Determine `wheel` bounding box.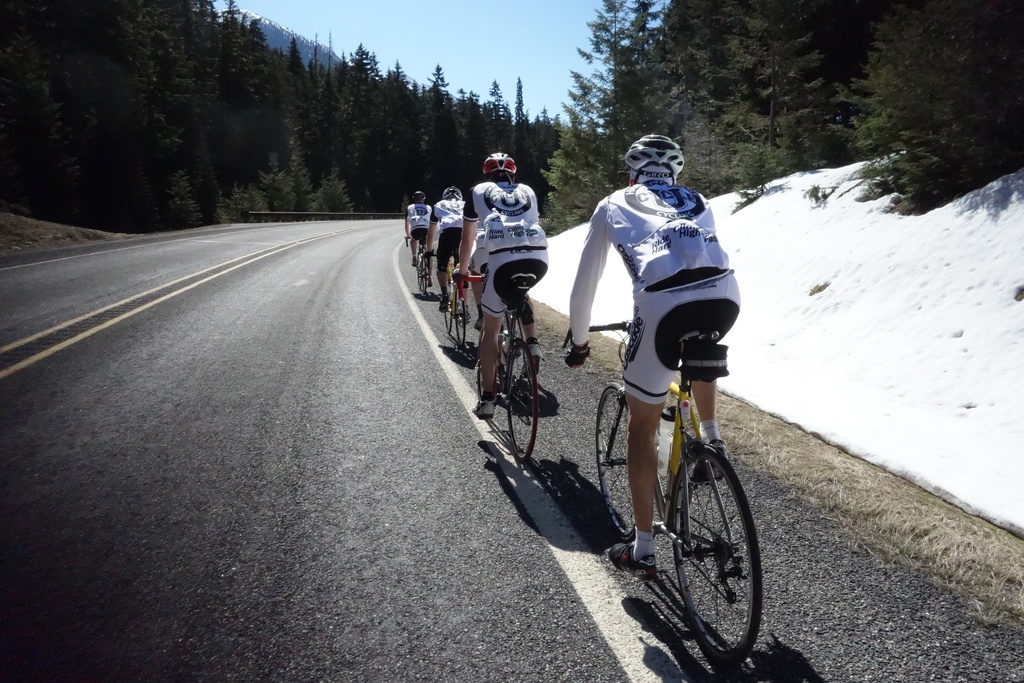
Determined: <region>593, 381, 636, 541</region>.
